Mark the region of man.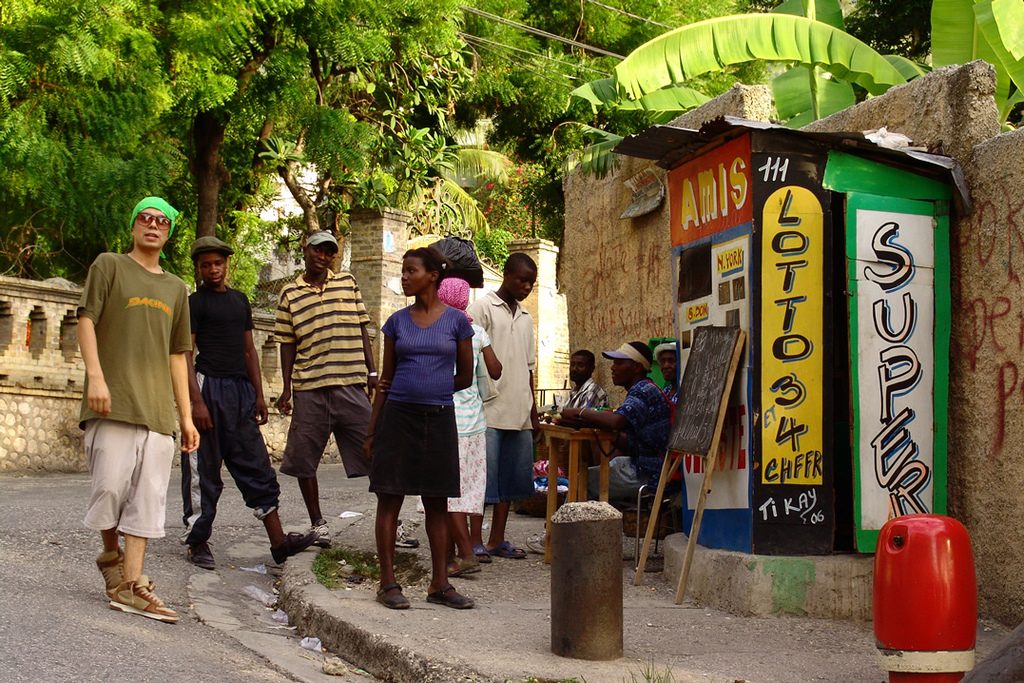
Region: region(462, 255, 539, 559).
